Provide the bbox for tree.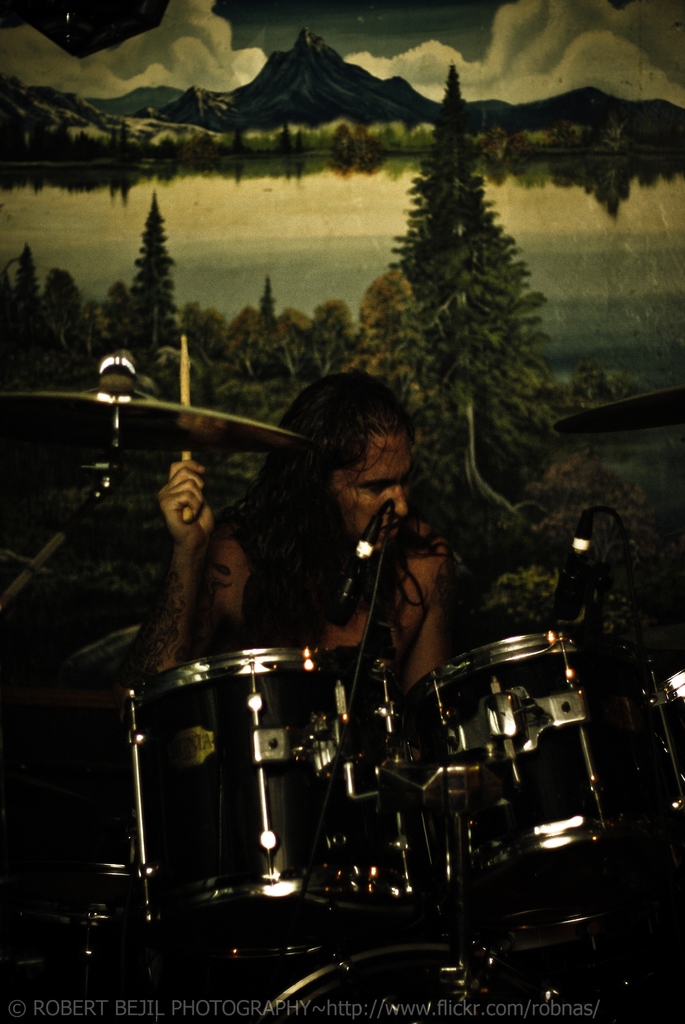
region(255, 279, 281, 339).
